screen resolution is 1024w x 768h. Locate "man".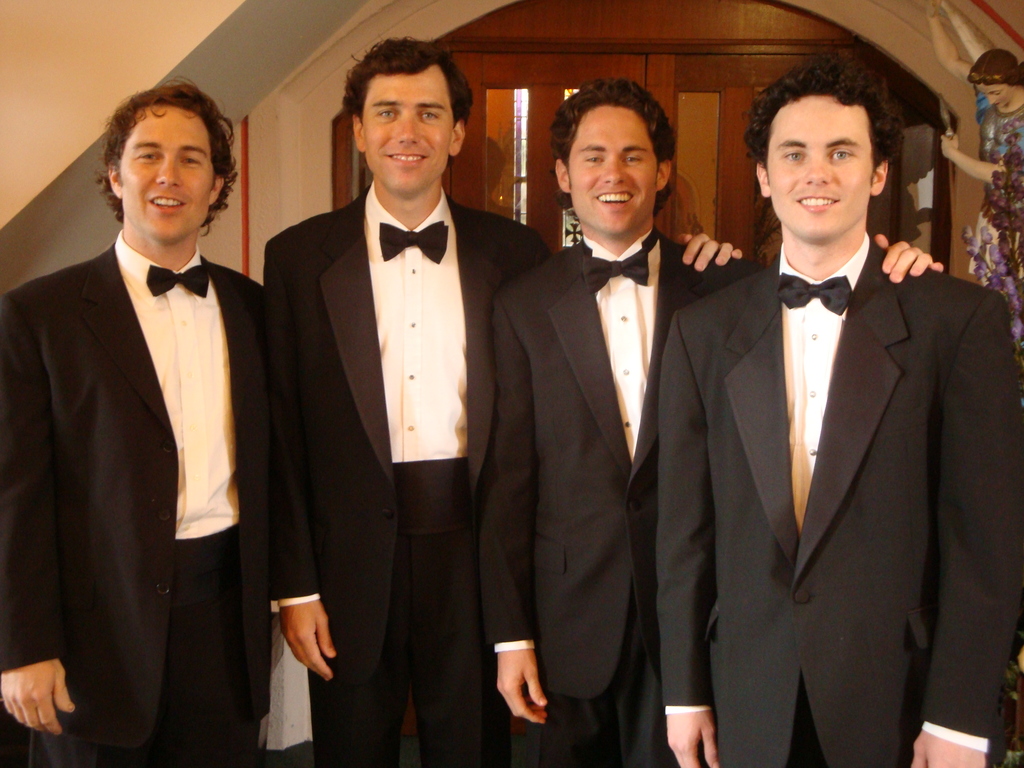
<box>13,76,269,759</box>.
